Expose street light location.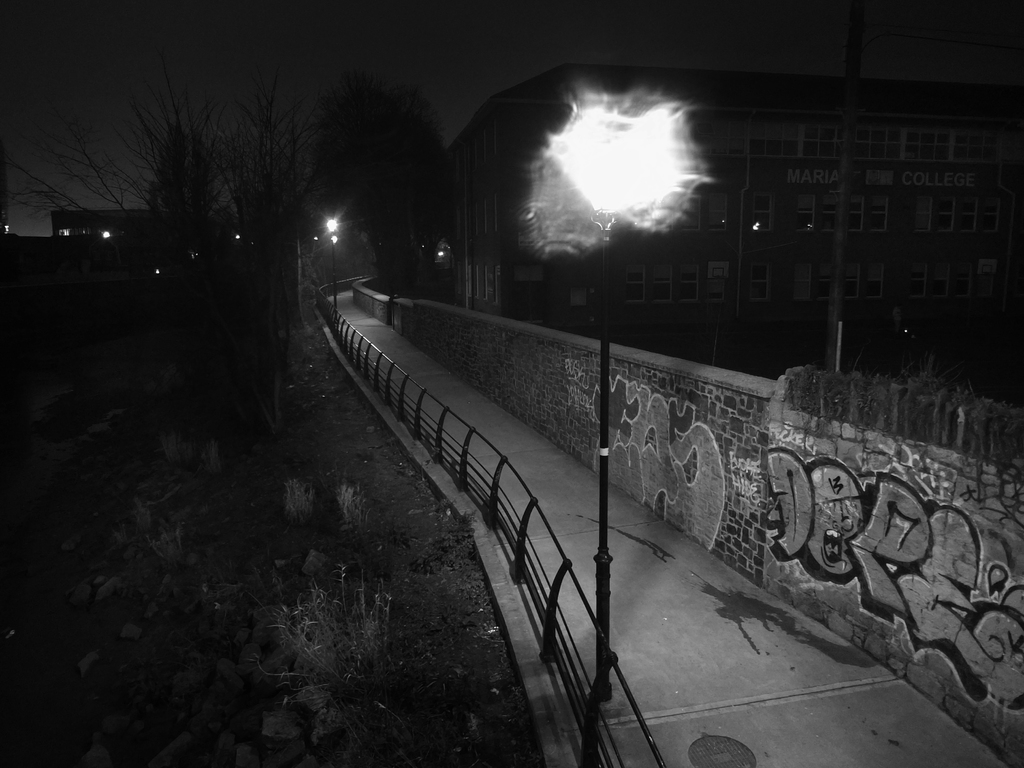
Exposed at crop(549, 102, 710, 708).
